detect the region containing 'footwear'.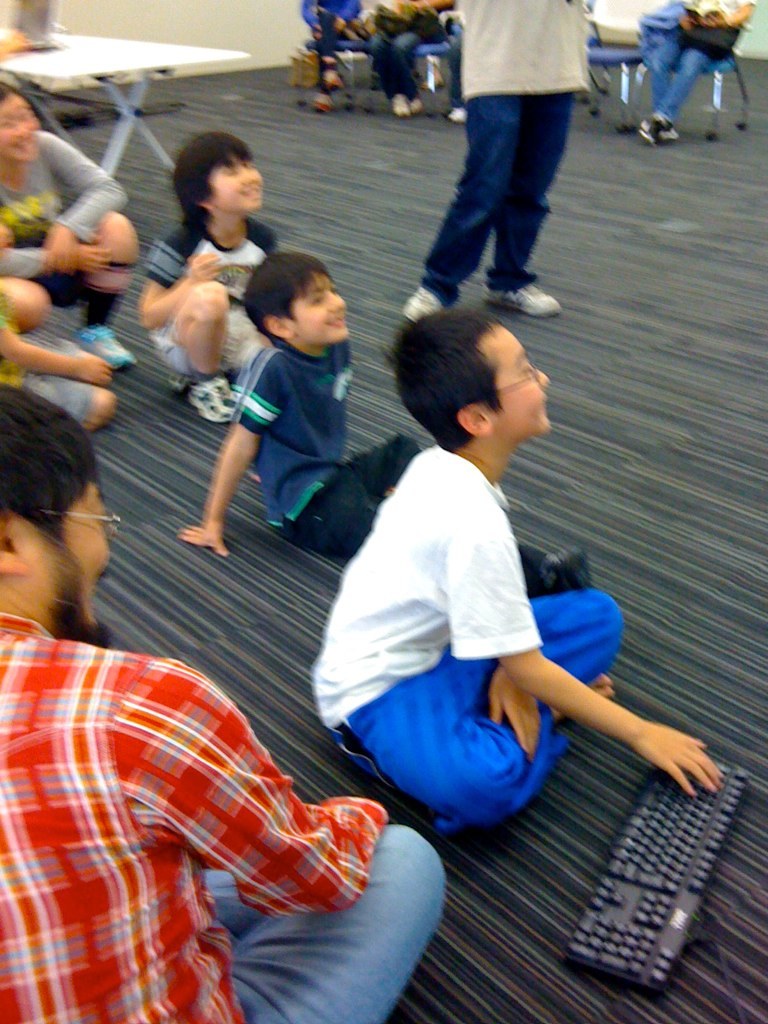
bbox=[484, 278, 564, 318].
